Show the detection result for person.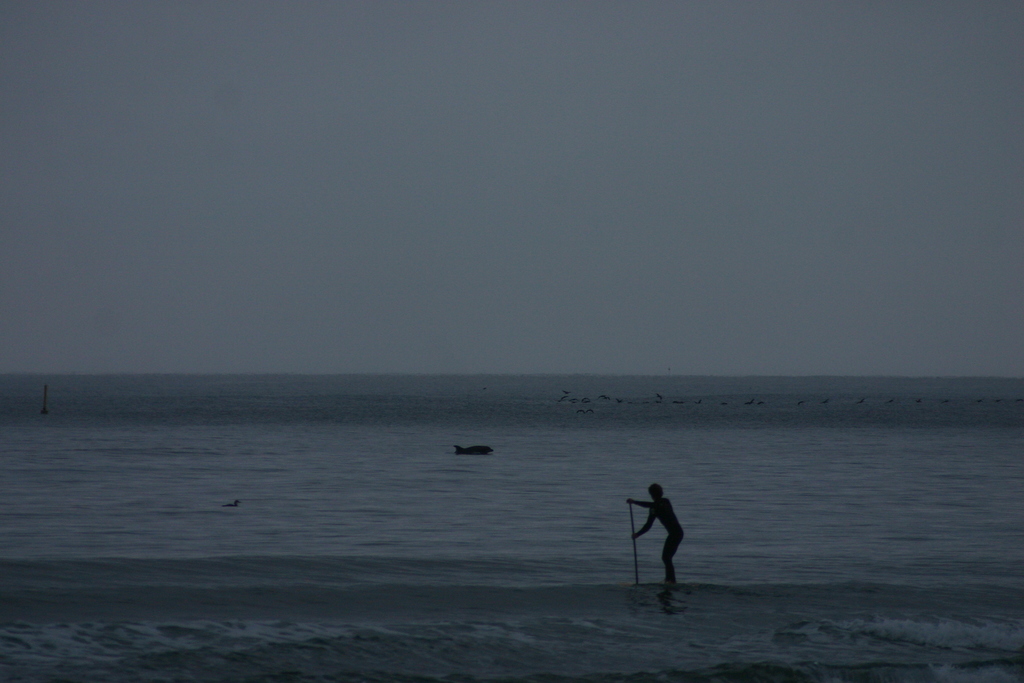
634/482/695/591.
